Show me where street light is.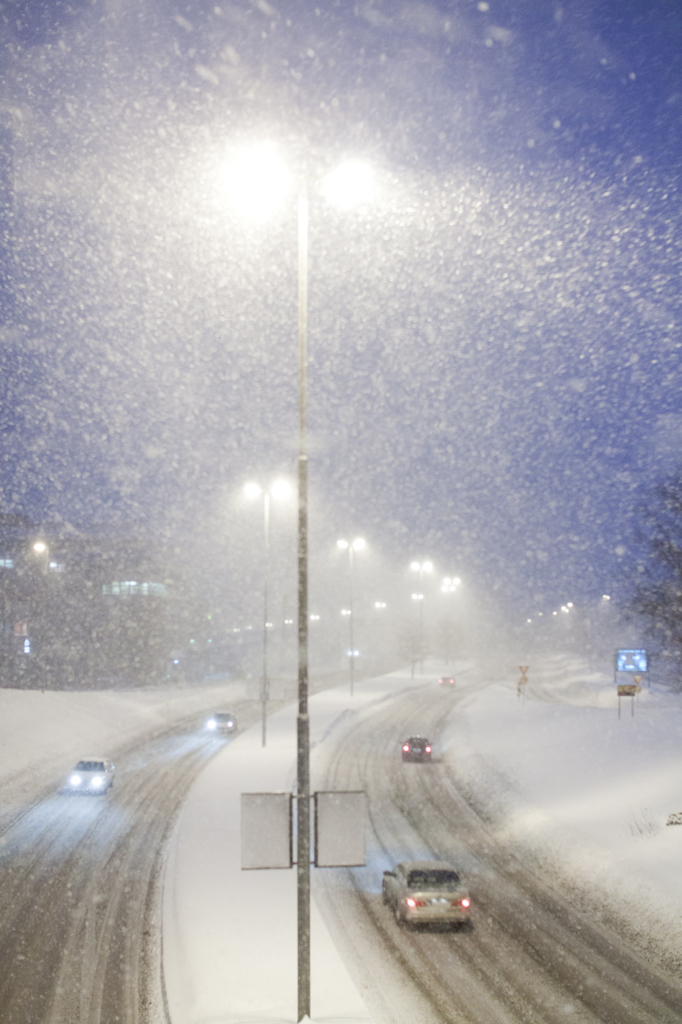
street light is at pyautogui.locateOnScreen(403, 550, 431, 676).
